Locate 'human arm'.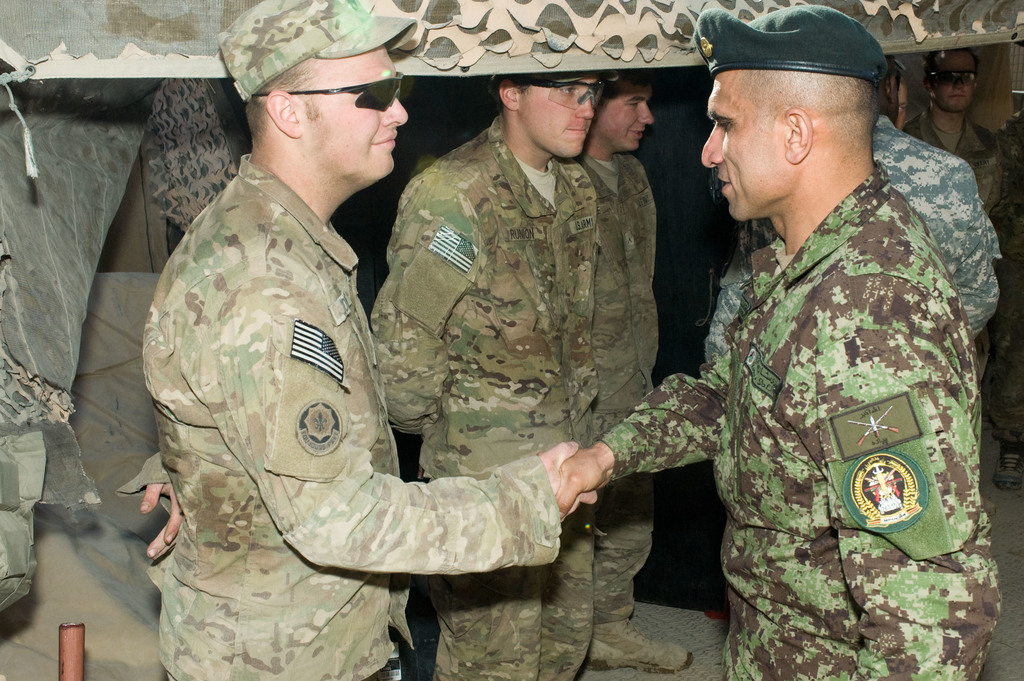
Bounding box: bbox=[983, 133, 1023, 209].
